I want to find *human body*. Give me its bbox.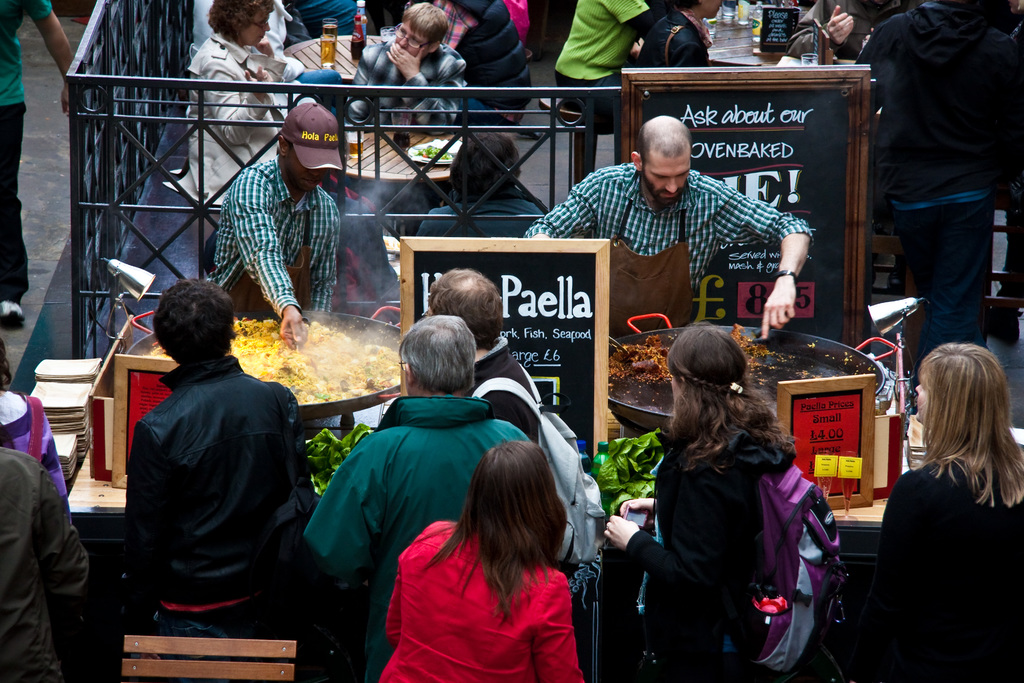
[121, 279, 315, 642].
